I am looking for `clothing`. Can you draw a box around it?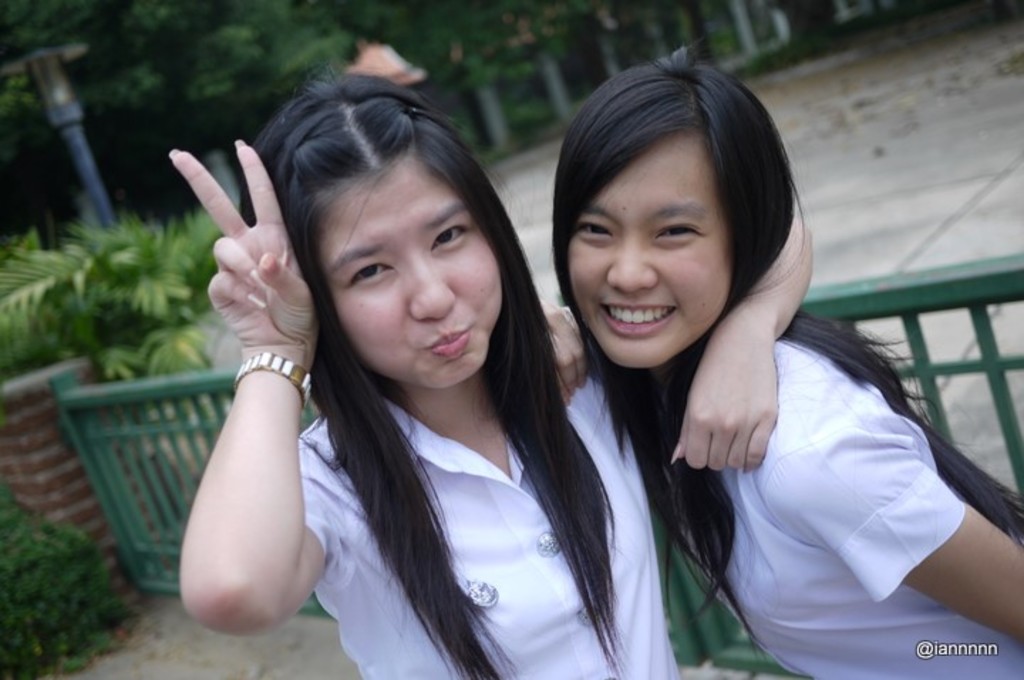
Sure, the bounding box is <region>657, 339, 1023, 679</region>.
